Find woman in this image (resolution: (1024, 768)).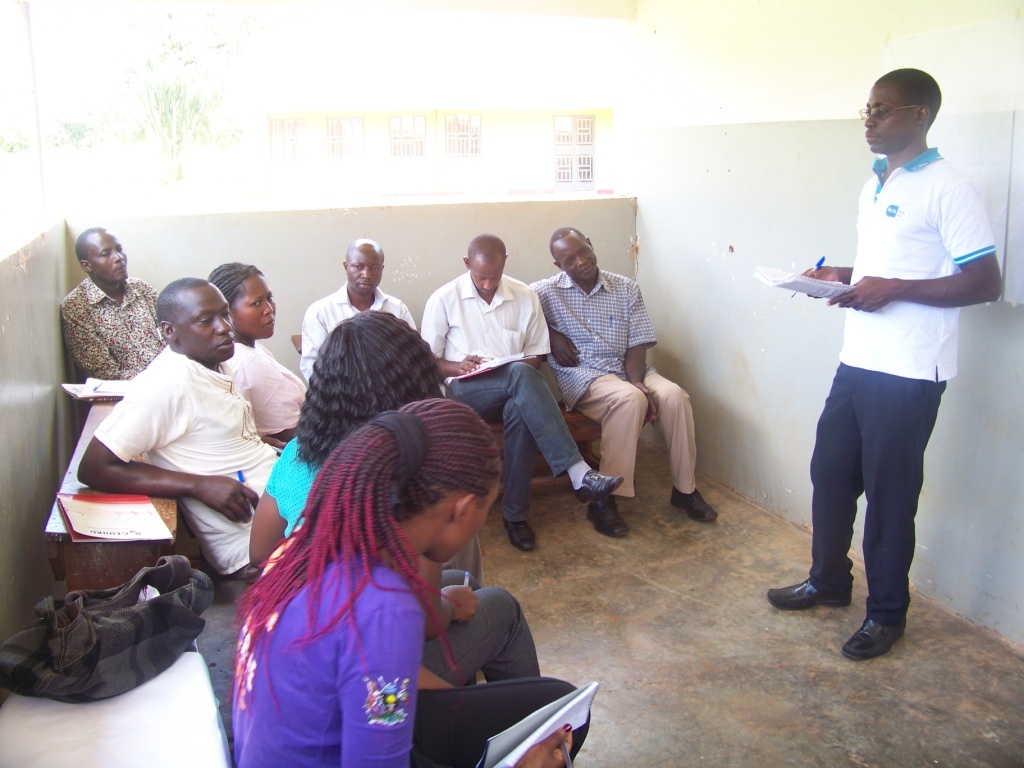
l=250, t=312, r=444, b=572.
